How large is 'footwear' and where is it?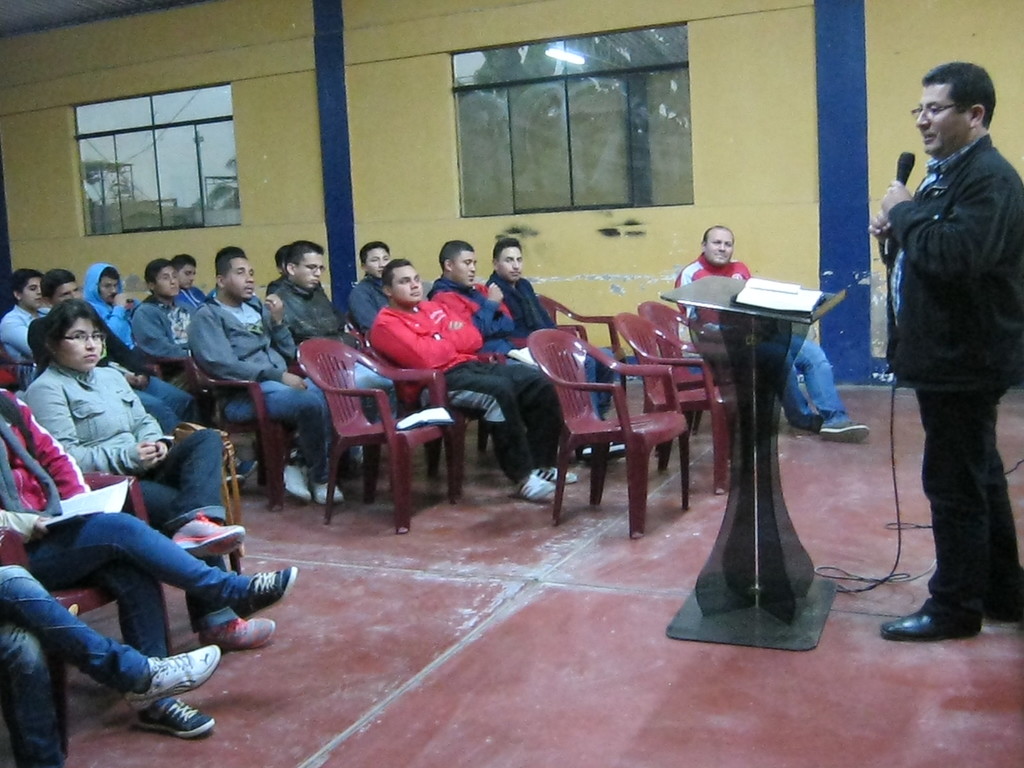
Bounding box: (left=307, top=471, right=341, bottom=511).
